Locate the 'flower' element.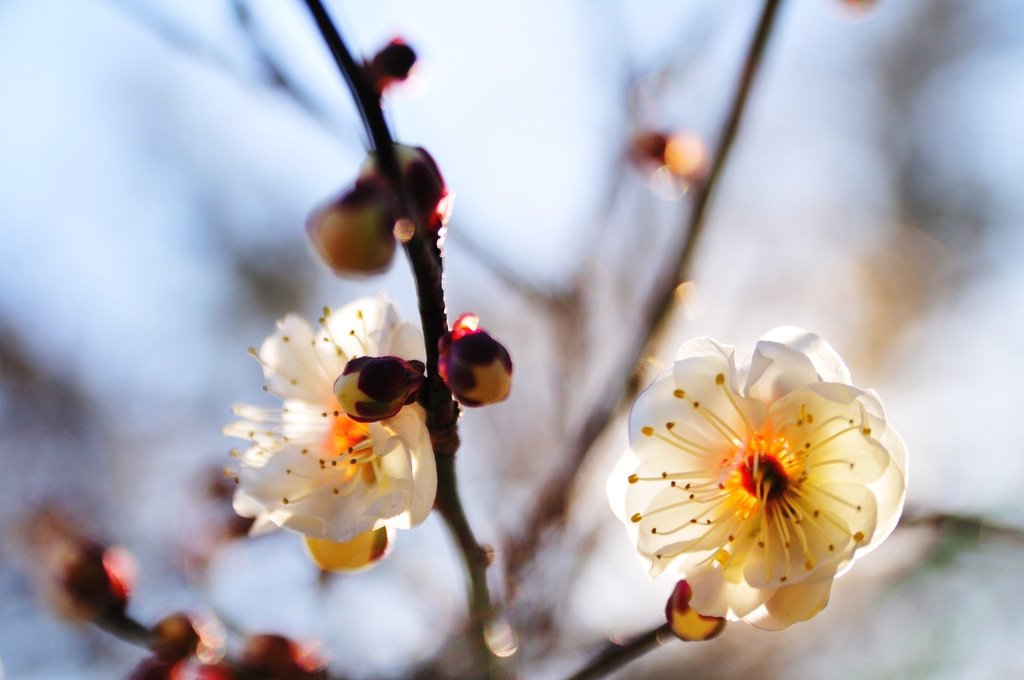
Element bbox: rect(616, 323, 909, 653).
